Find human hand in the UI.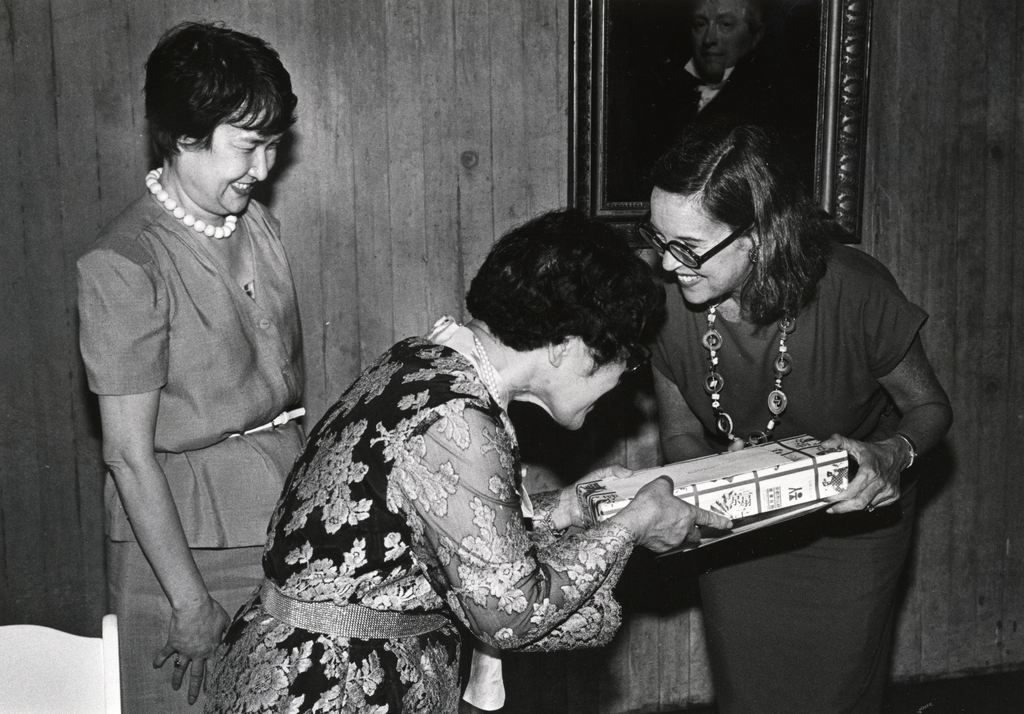
UI element at detection(612, 474, 733, 556).
